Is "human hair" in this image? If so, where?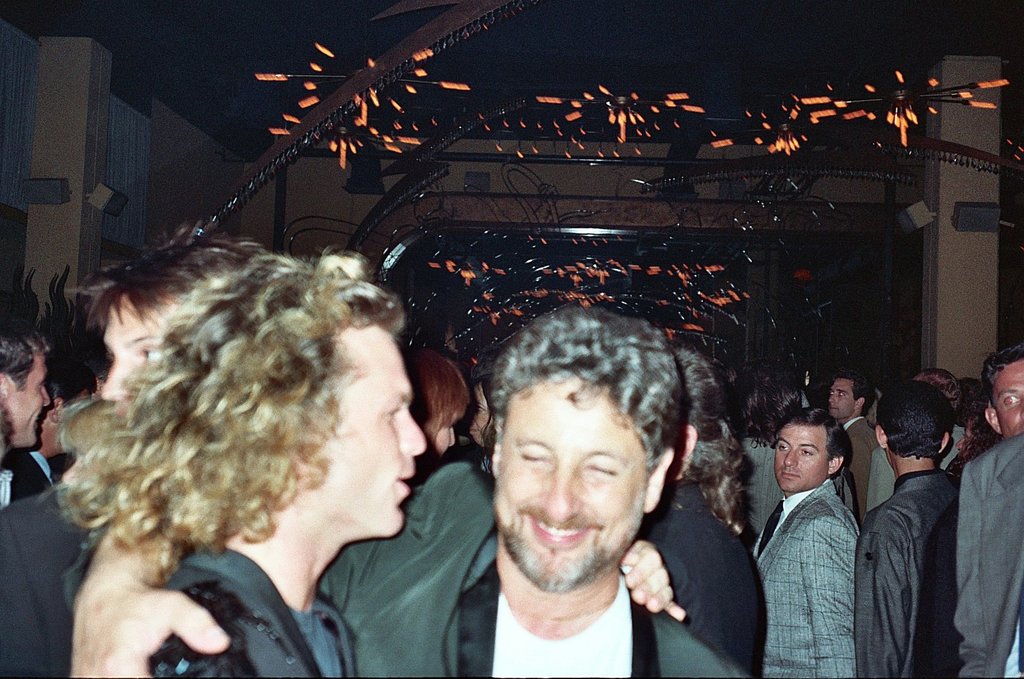
Yes, at [left=830, top=367, right=875, bottom=423].
